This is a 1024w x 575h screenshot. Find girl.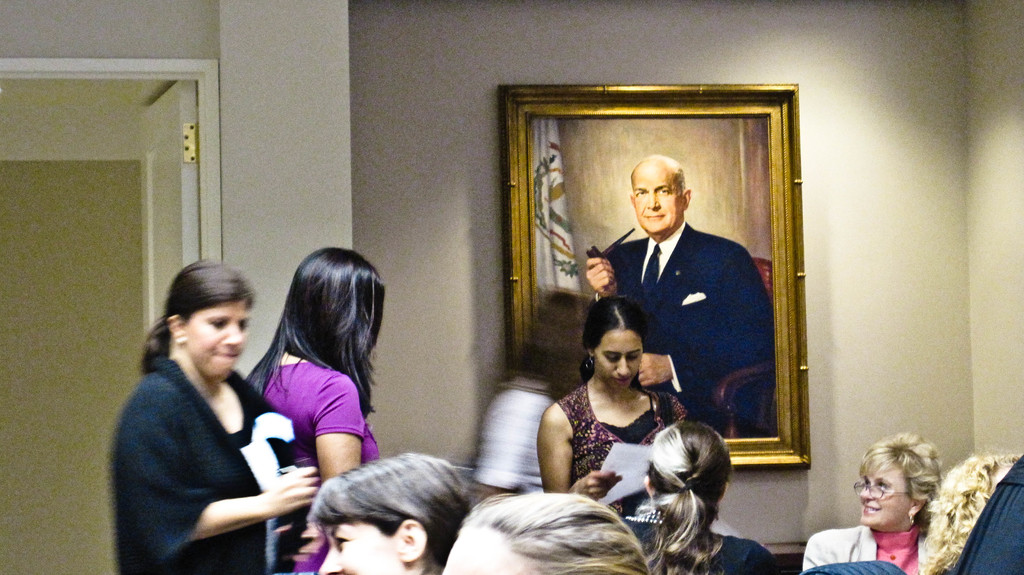
Bounding box: (532,302,691,549).
